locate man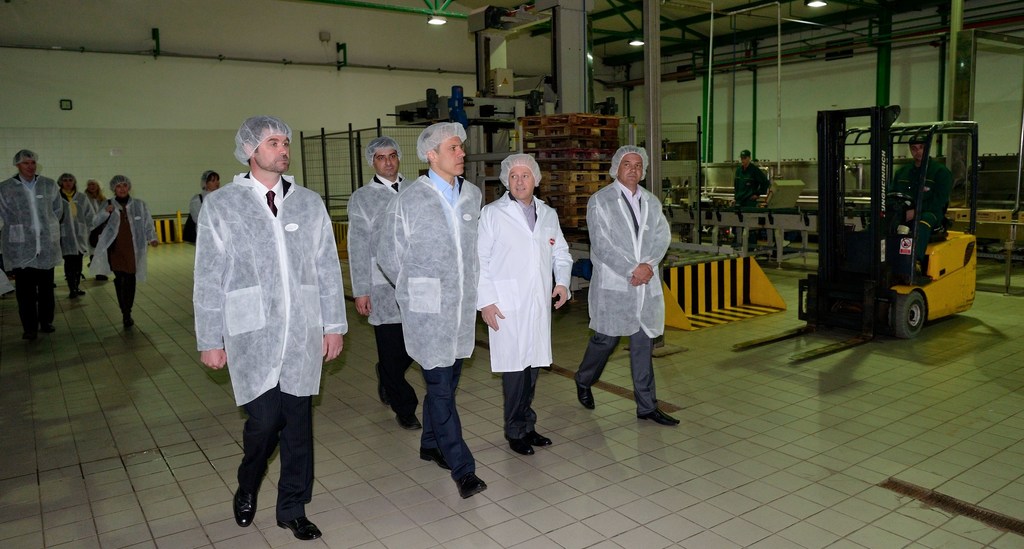
crop(347, 135, 417, 429)
